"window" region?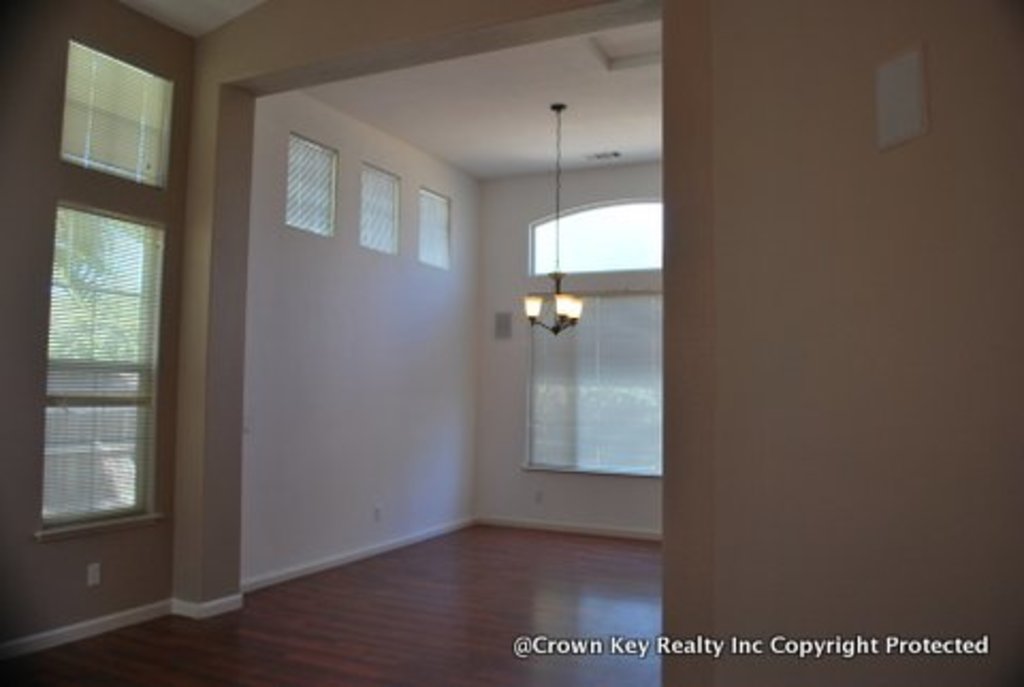
<region>23, 70, 181, 561</region>
